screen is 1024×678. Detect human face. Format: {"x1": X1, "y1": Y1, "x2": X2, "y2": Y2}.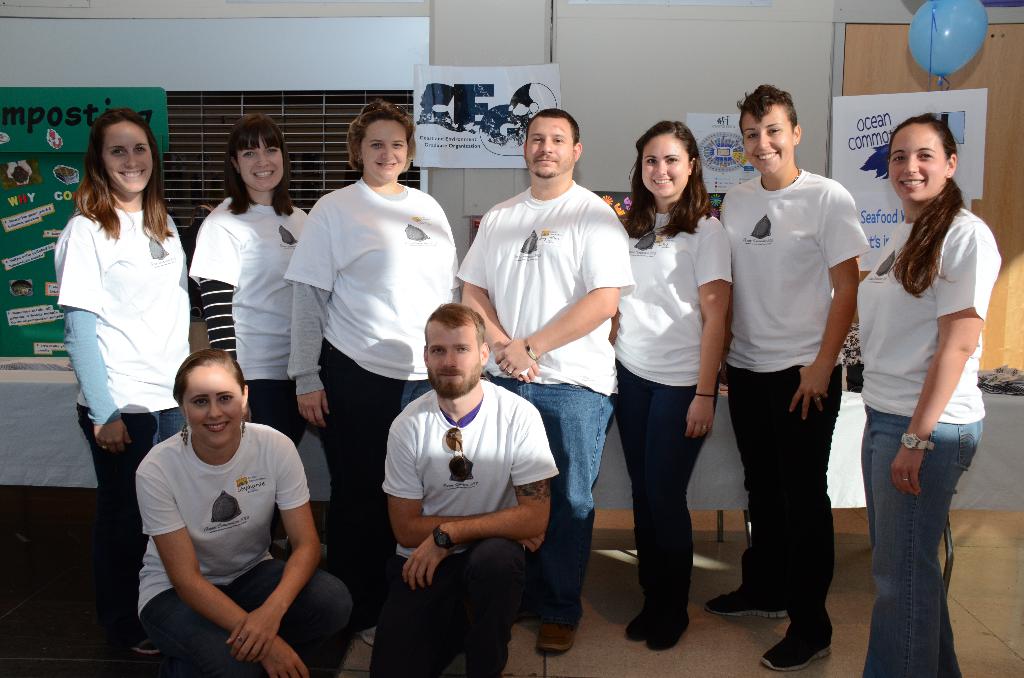
{"x1": 642, "y1": 131, "x2": 691, "y2": 196}.
